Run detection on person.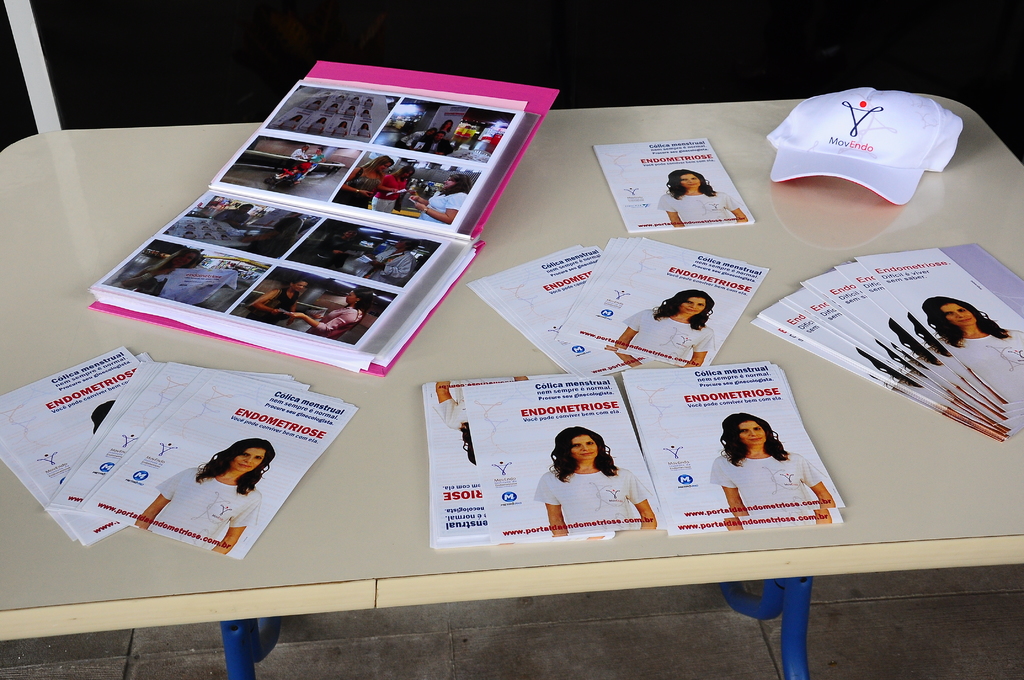
Result: <region>338, 155, 394, 206</region>.
